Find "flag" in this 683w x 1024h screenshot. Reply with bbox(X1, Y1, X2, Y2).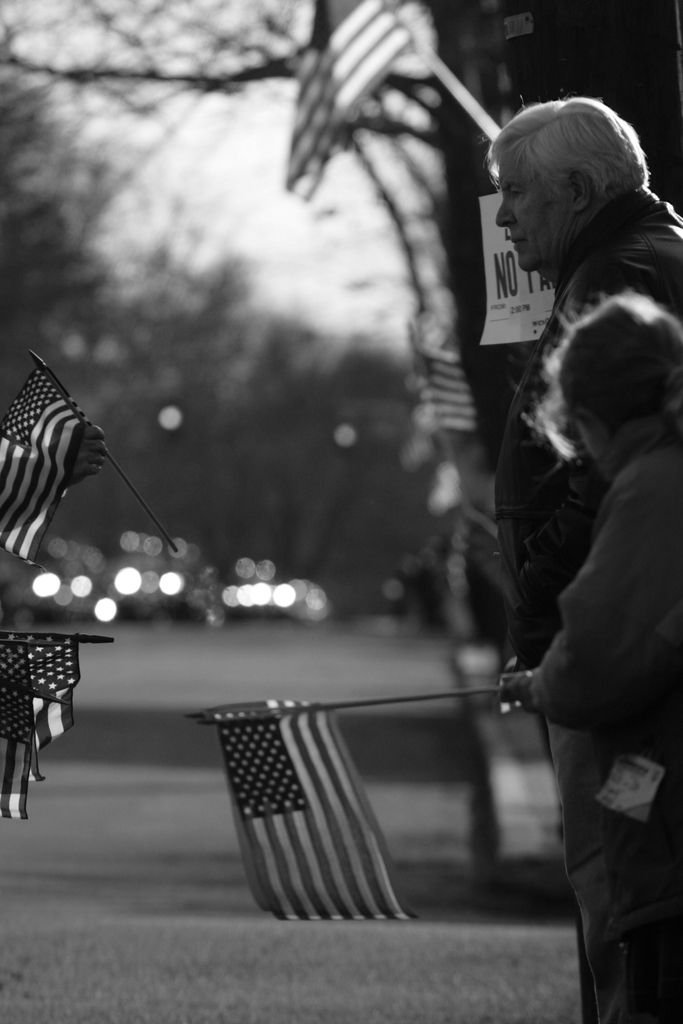
bbox(0, 362, 83, 559).
